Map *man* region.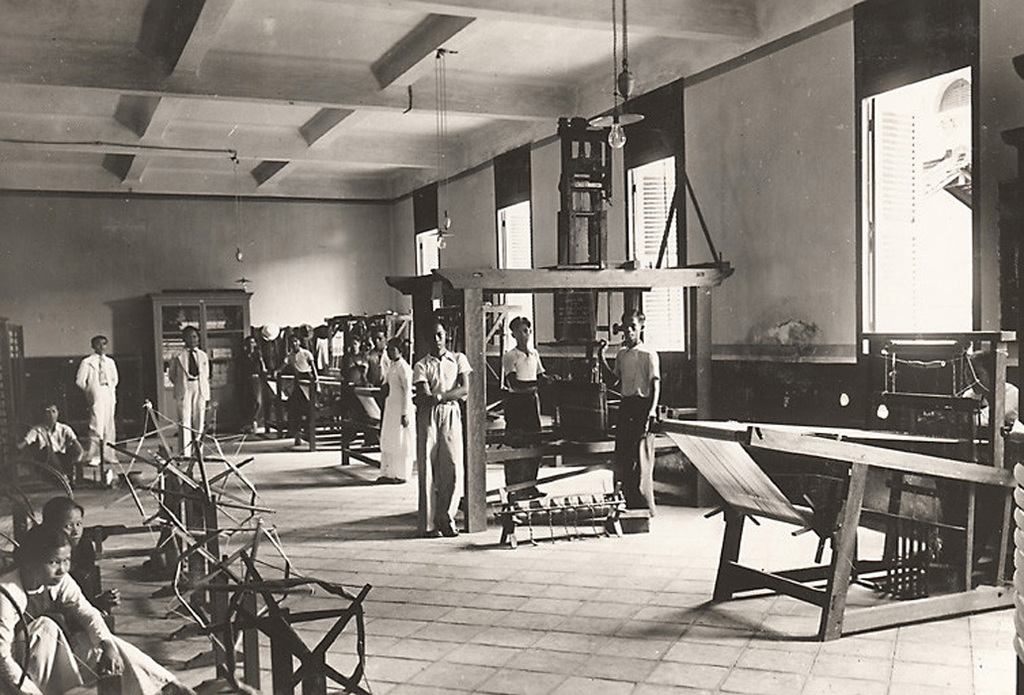
Mapped to [x1=501, y1=315, x2=567, y2=497].
